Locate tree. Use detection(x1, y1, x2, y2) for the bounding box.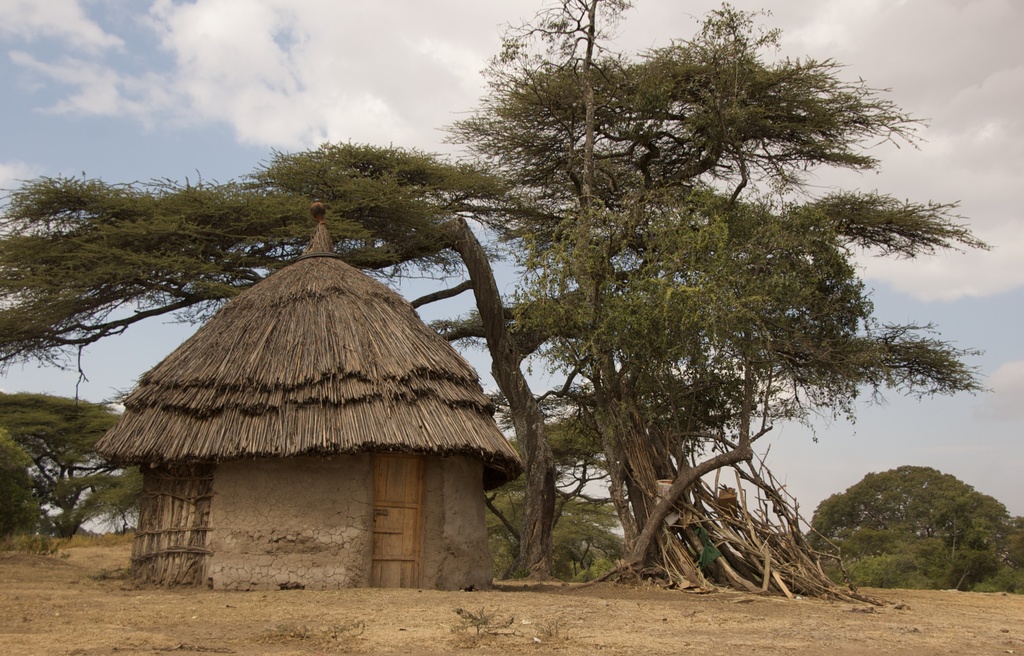
detection(429, 0, 998, 613).
